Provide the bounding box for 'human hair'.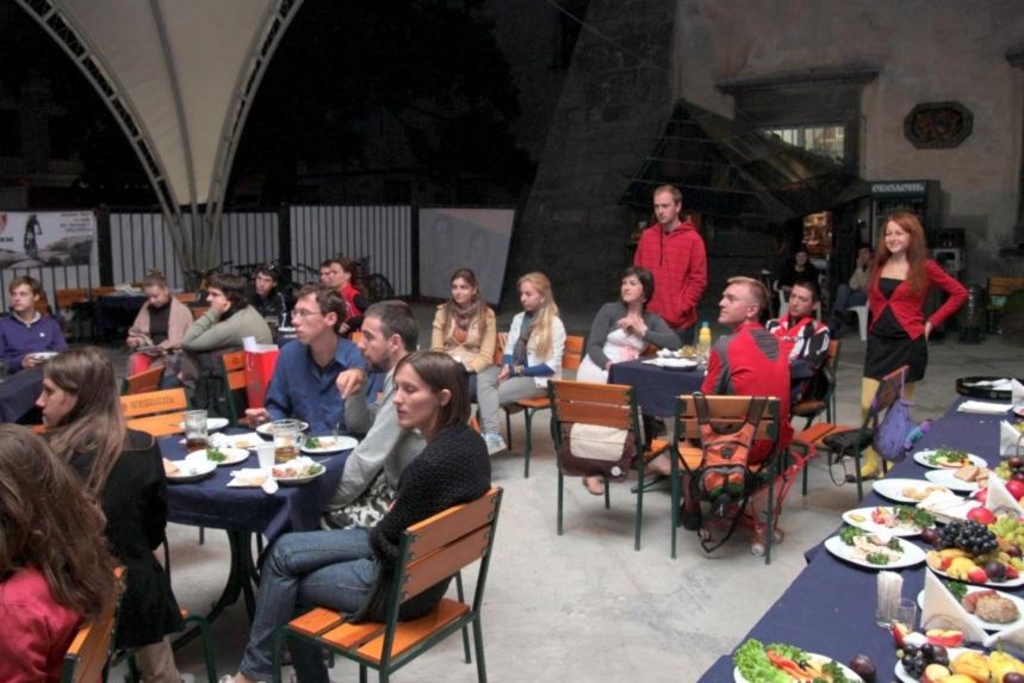
crop(517, 269, 565, 360).
